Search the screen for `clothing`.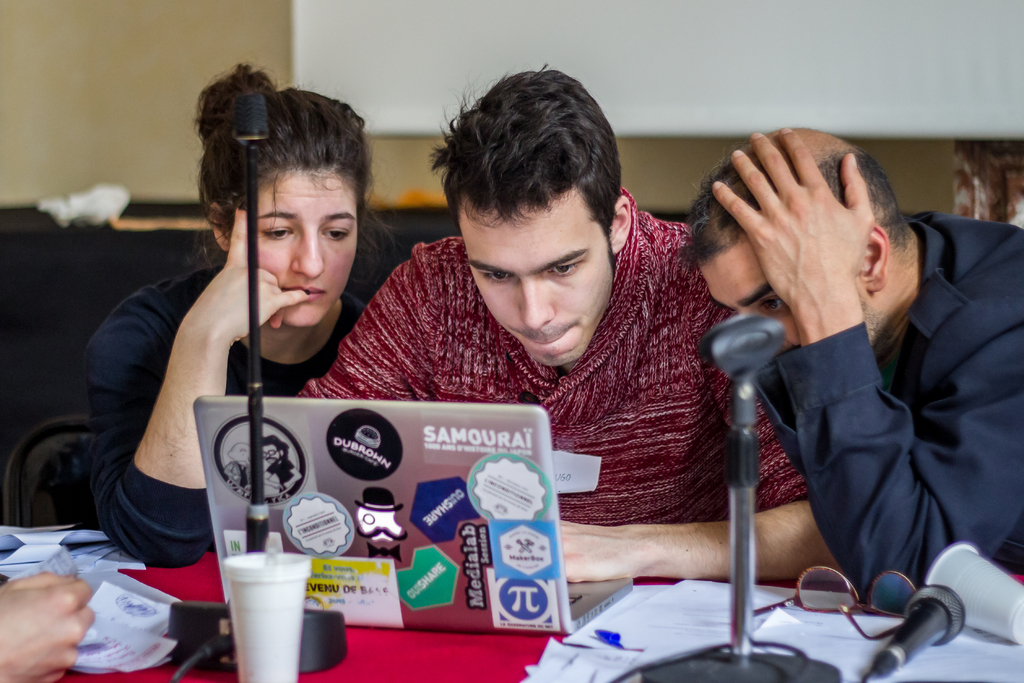
Found at 750/217/1023/619.
